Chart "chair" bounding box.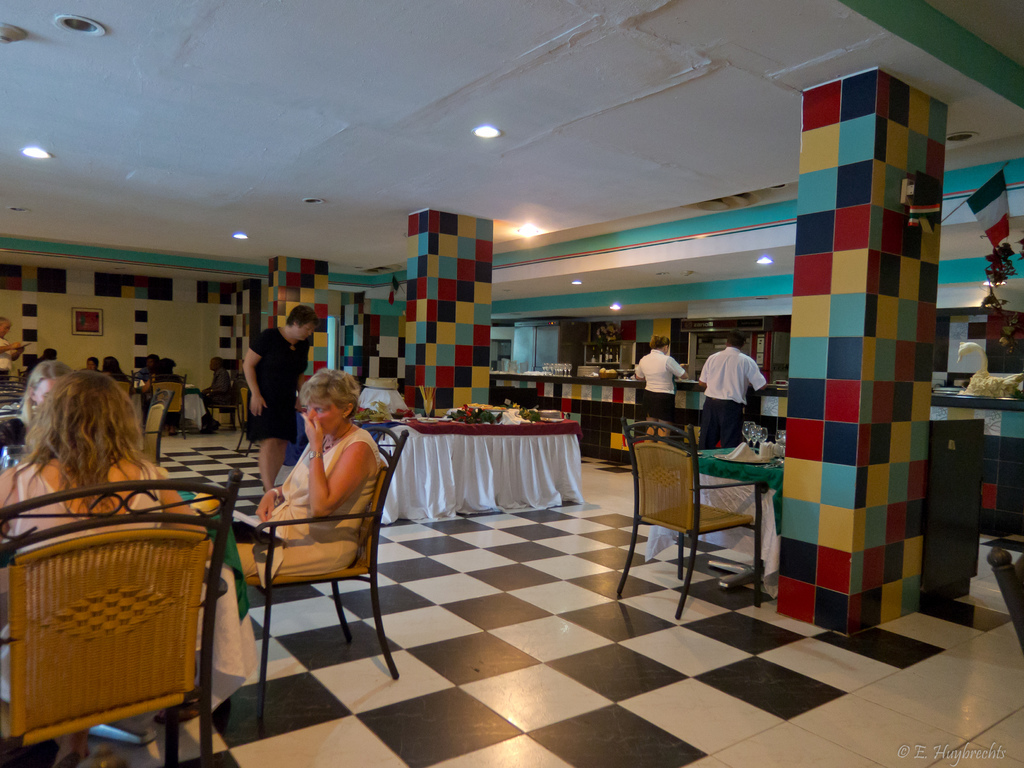
Charted: box(989, 545, 1023, 648).
